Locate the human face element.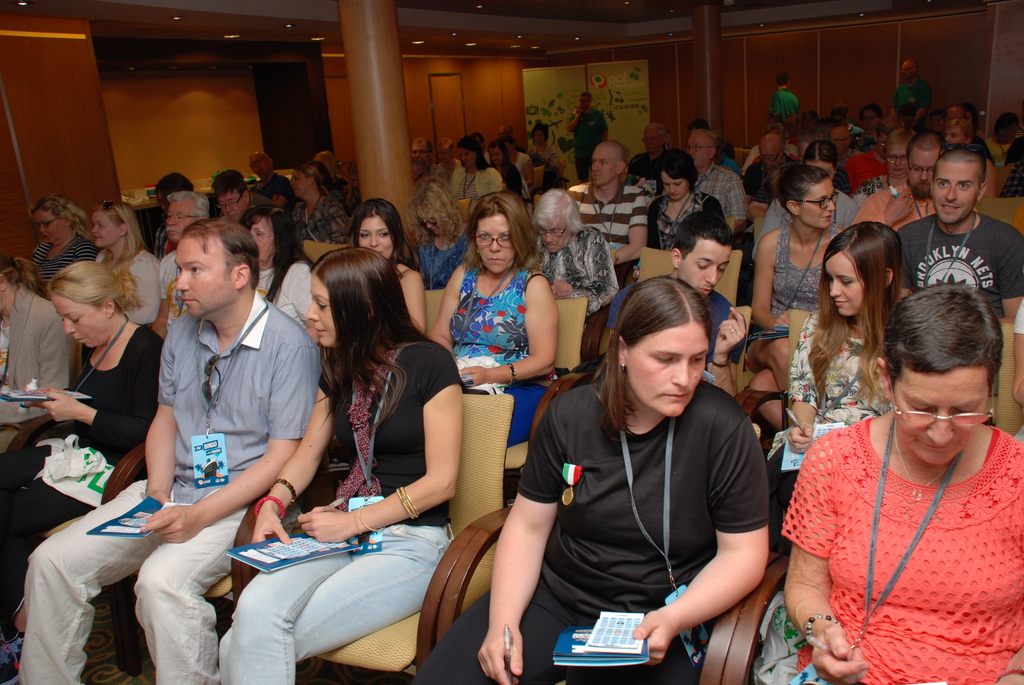
Element bbox: Rect(247, 219, 268, 264).
